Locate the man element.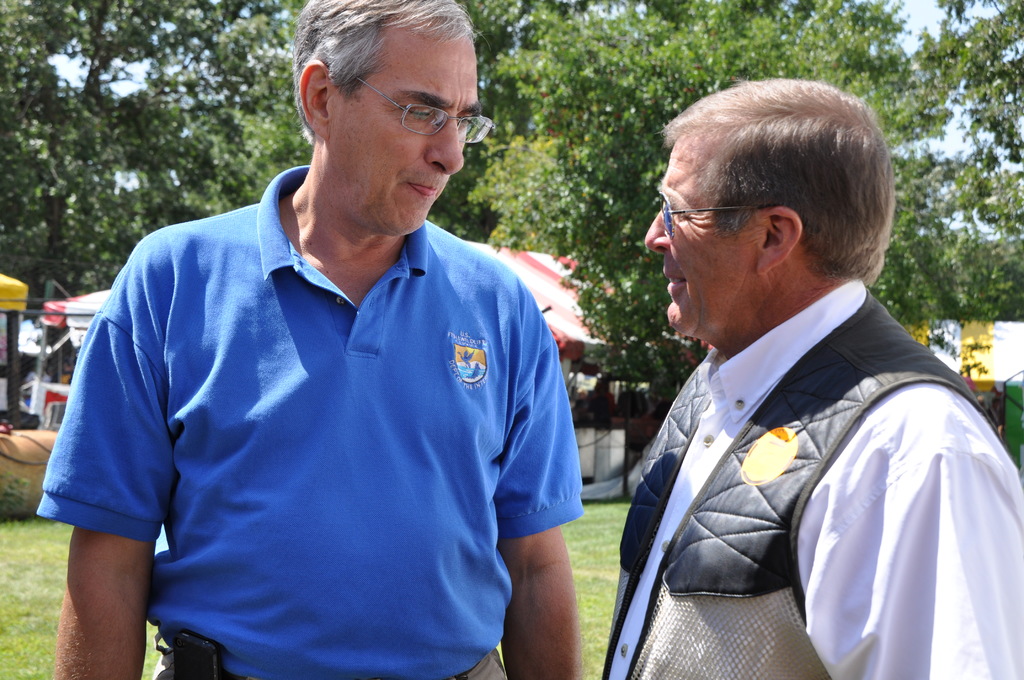
Element bbox: (left=599, top=92, right=1018, bottom=679).
